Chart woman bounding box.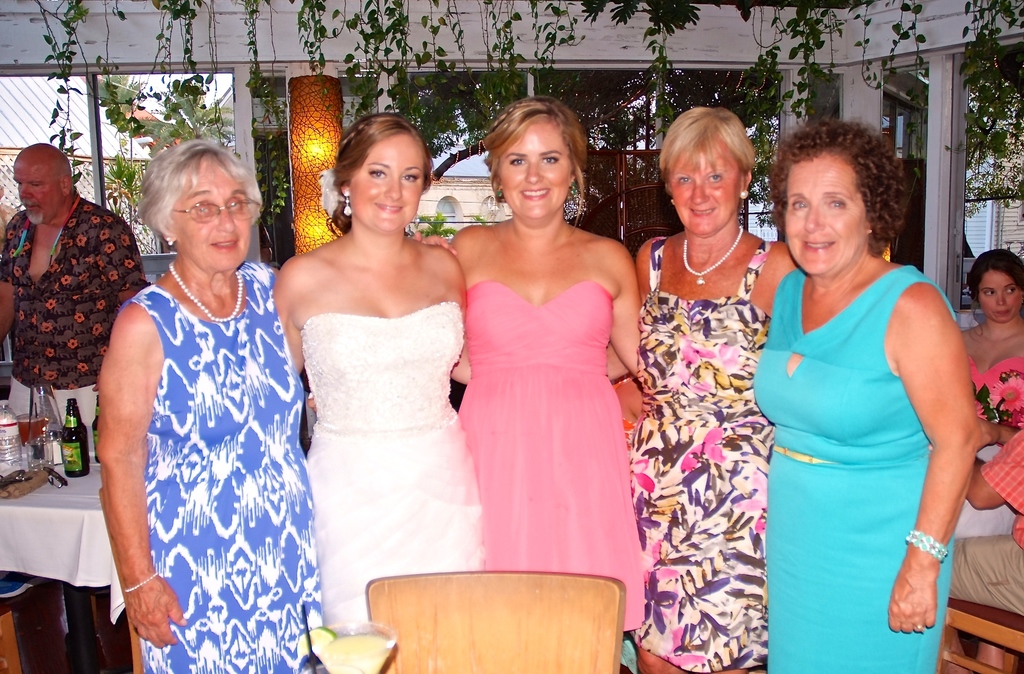
Charted: crop(270, 111, 493, 673).
